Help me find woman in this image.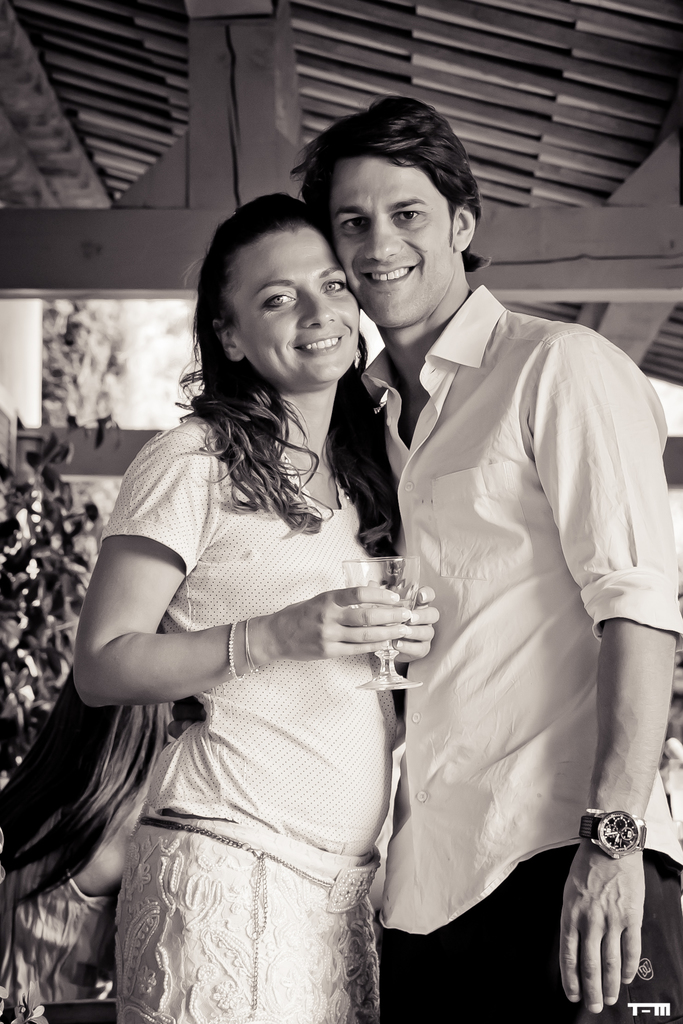
Found it: pyautogui.locateOnScreen(66, 148, 431, 1023).
